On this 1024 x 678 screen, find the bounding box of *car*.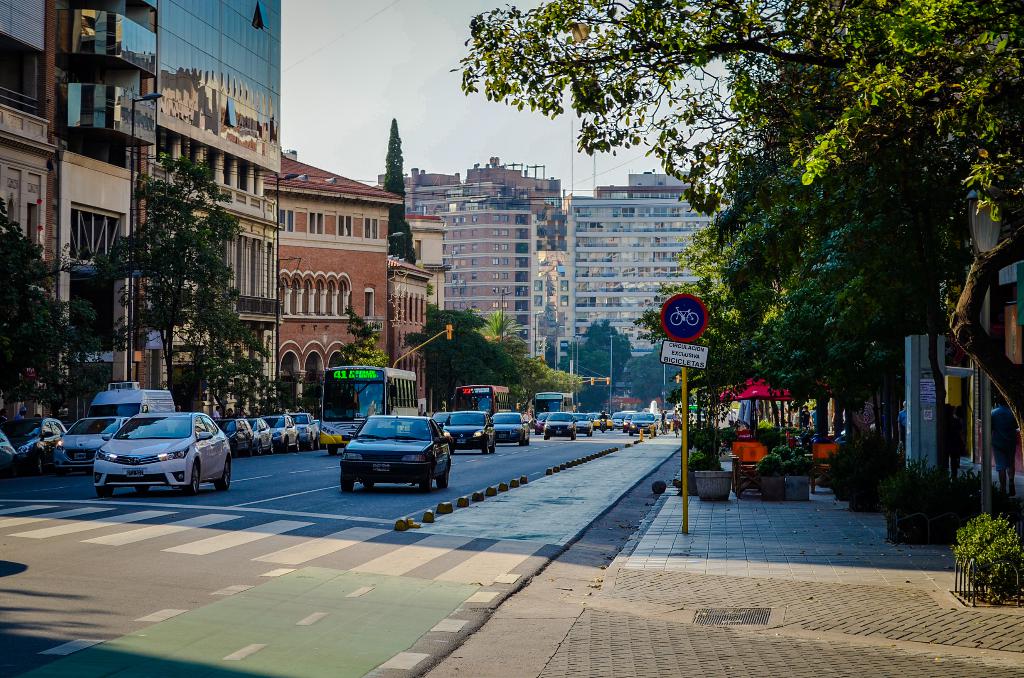
Bounding box: [441, 408, 500, 462].
